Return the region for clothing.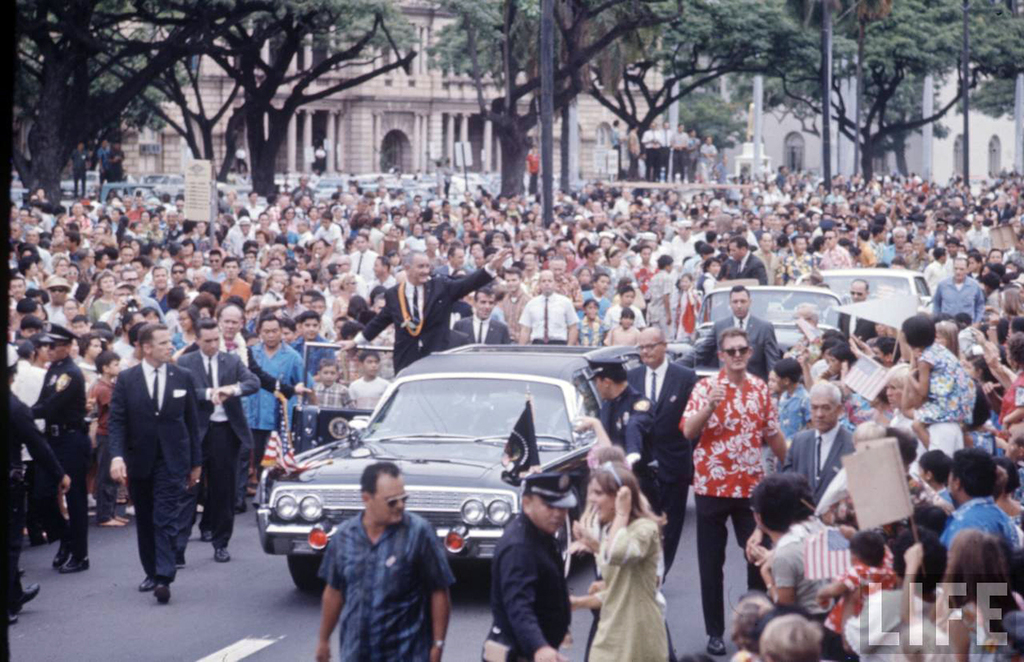
x1=309, y1=488, x2=461, y2=657.
